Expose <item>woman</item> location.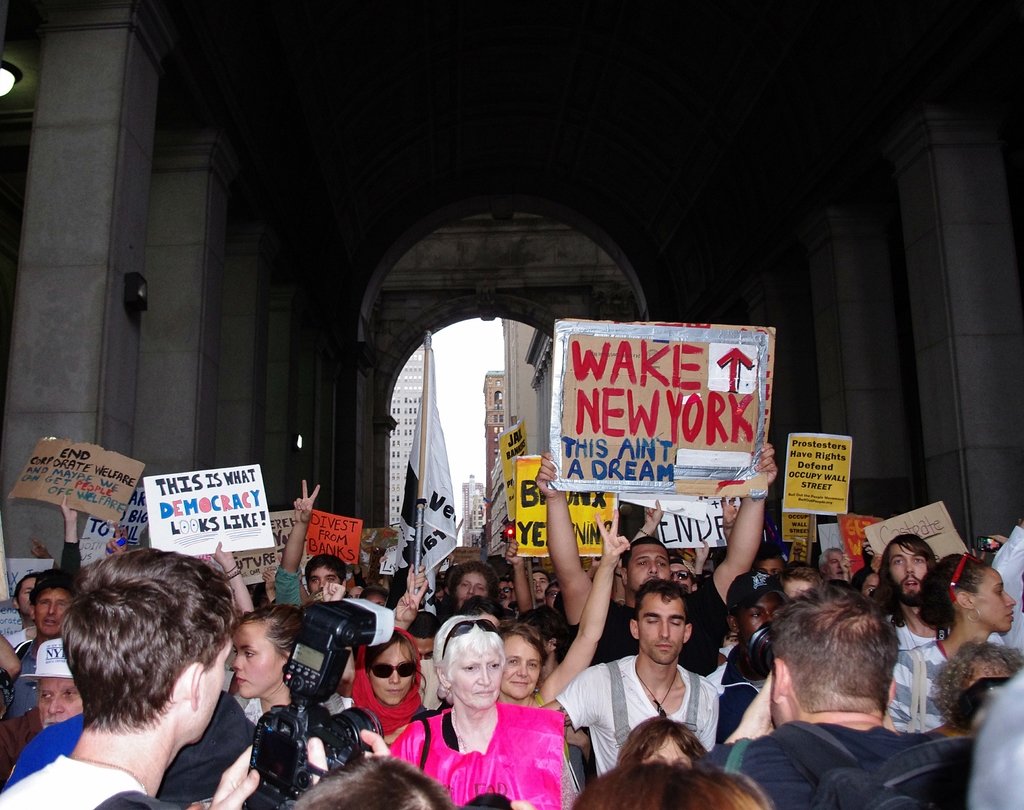
Exposed at locate(233, 606, 361, 727).
